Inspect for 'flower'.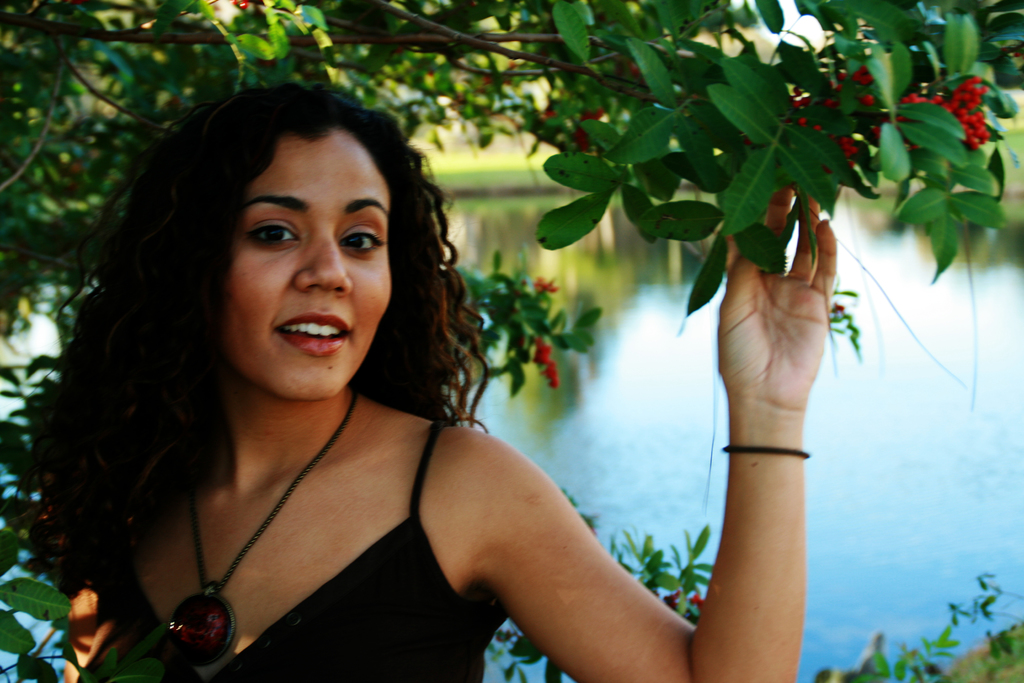
Inspection: select_region(534, 338, 549, 361).
